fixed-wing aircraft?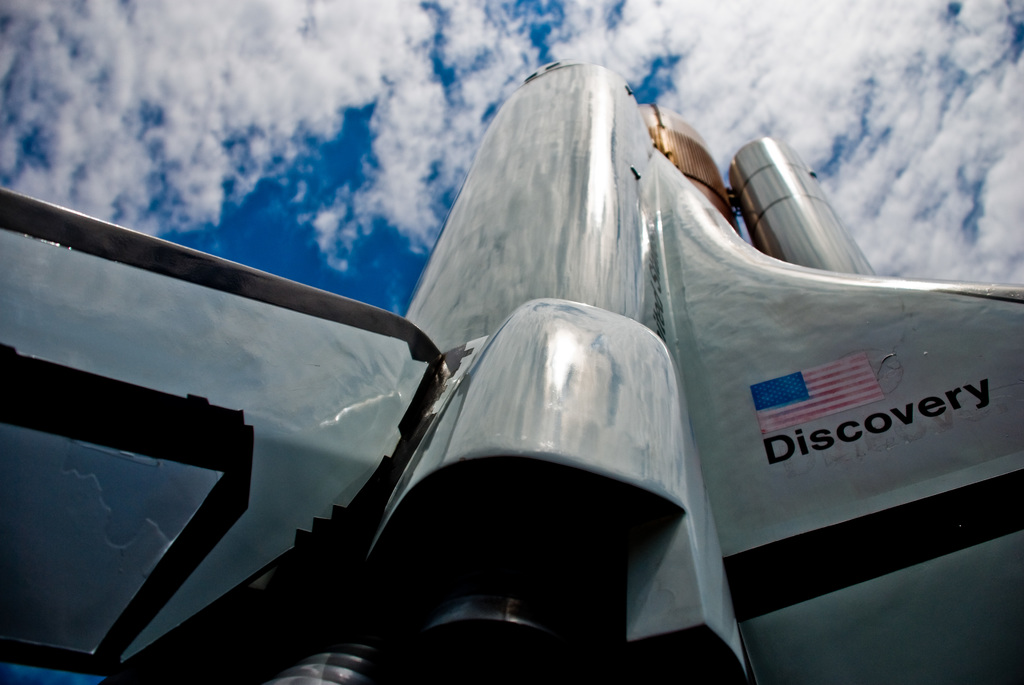
<box>0,59,1023,684</box>
